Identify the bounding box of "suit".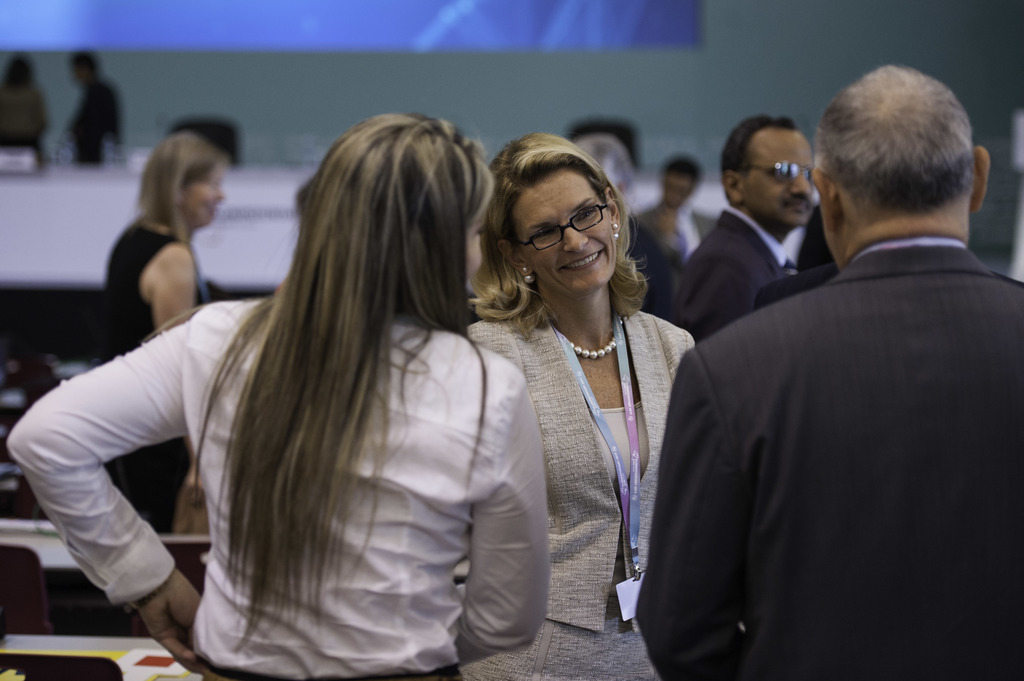
l=678, t=199, r=797, b=349.
